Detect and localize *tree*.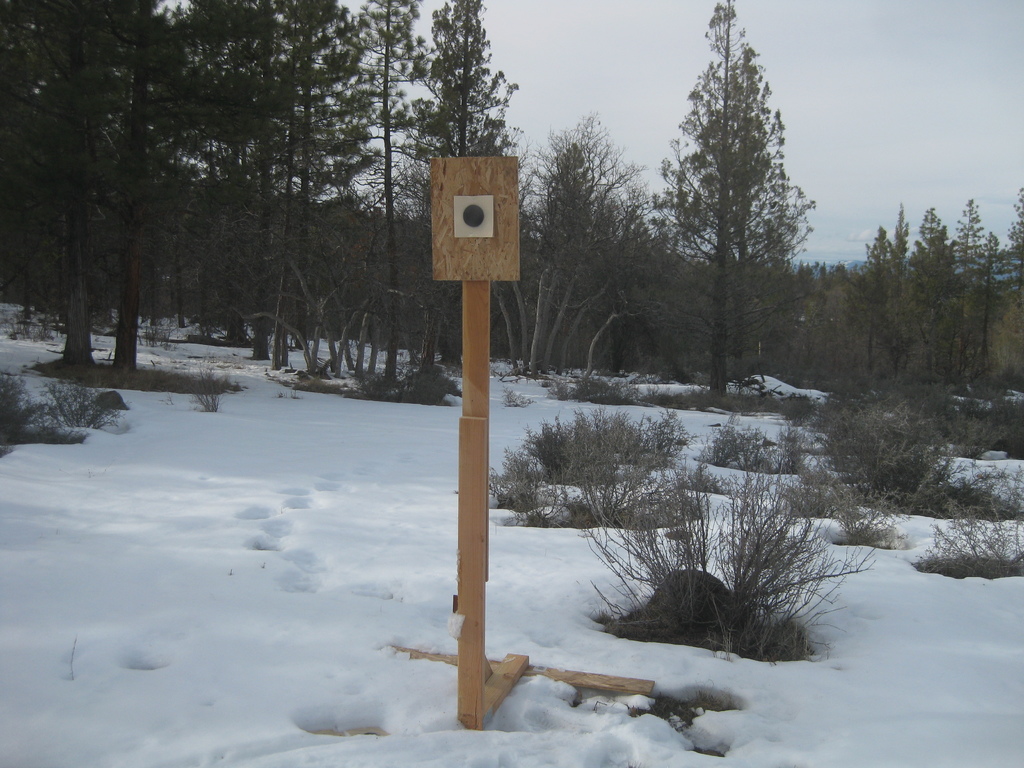
Localized at <region>408, 0, 511, 378</region>.
